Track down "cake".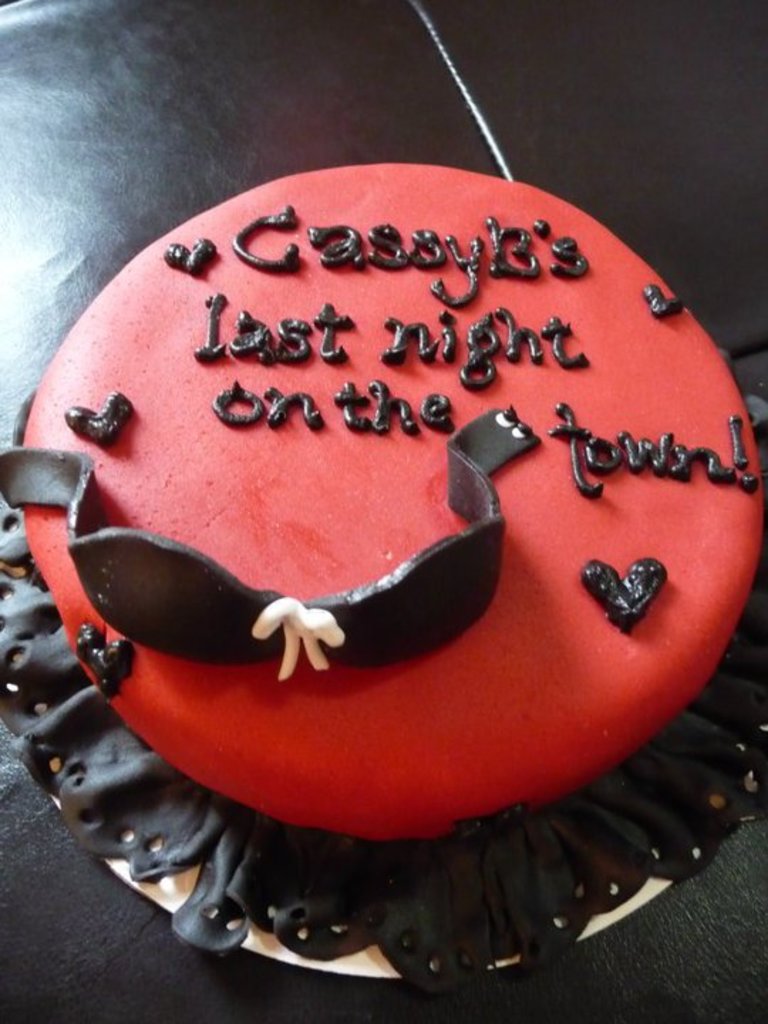
Tracked to (x1=0, y1=139, x2=767, y2=920).
